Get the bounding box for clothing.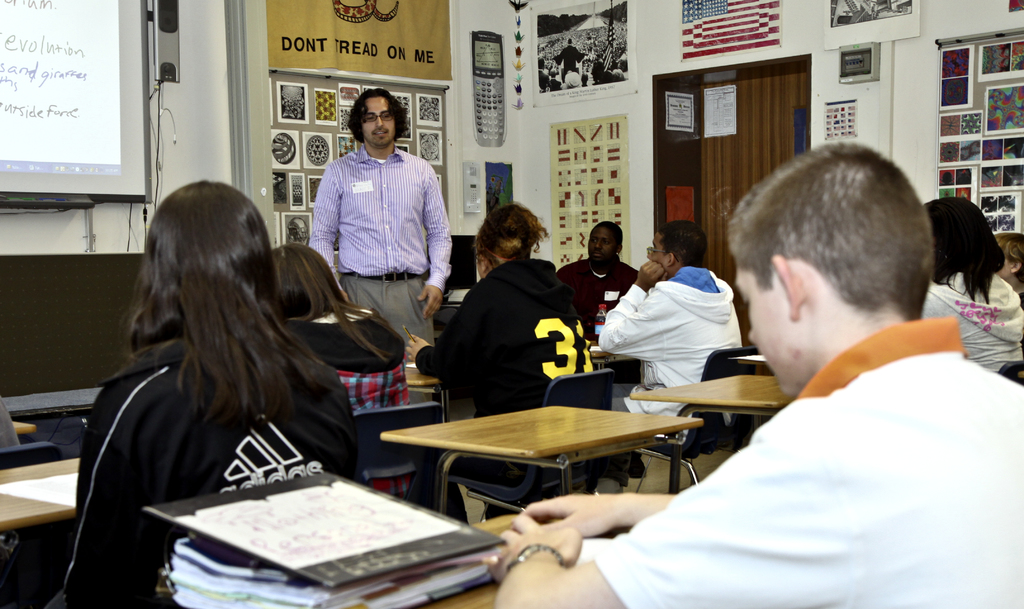
{"left": 50, "top": 316, "right": 364, "bottom": 608}.
